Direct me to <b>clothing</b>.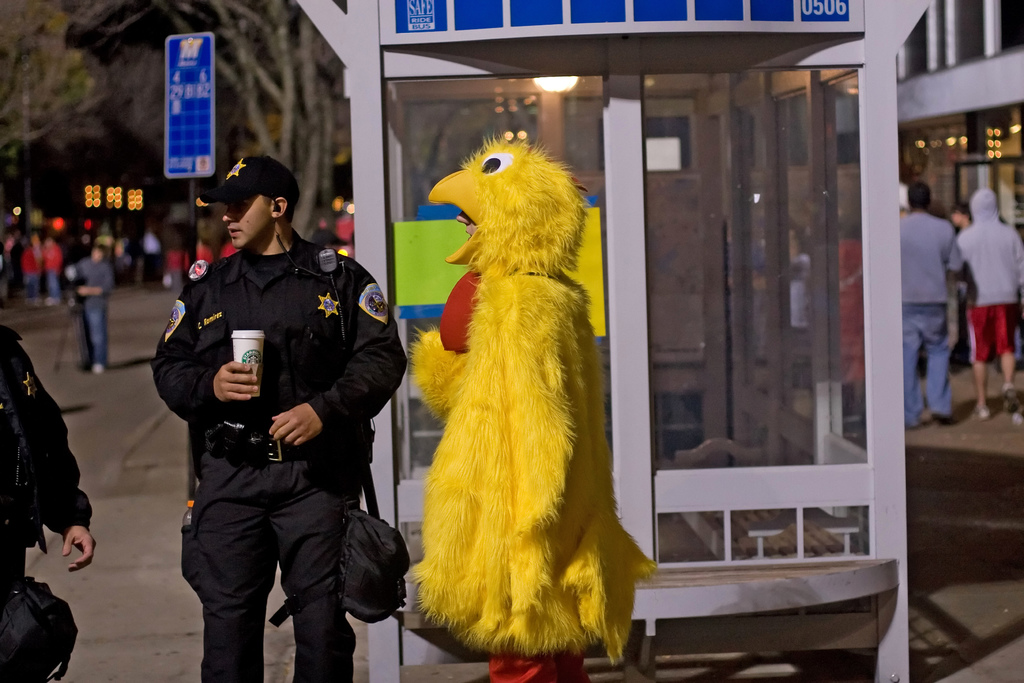
Direction: x1=946, y1=185, x2=1023, y2=367.
